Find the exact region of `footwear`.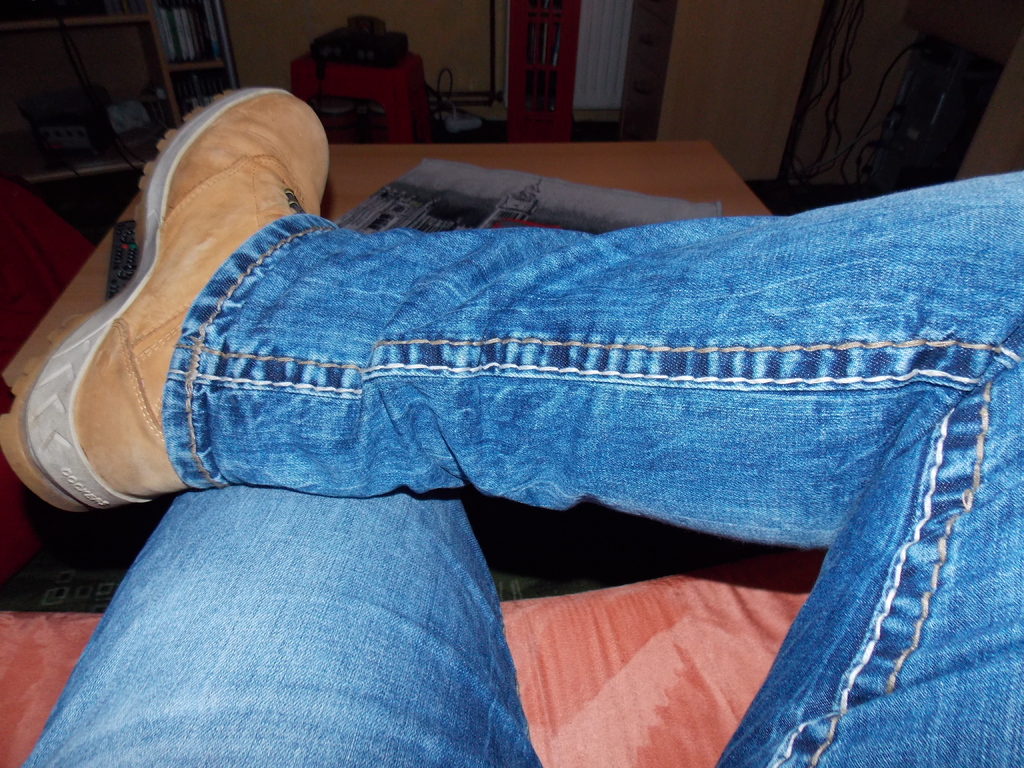
Exact region: (0,85,330,514).
